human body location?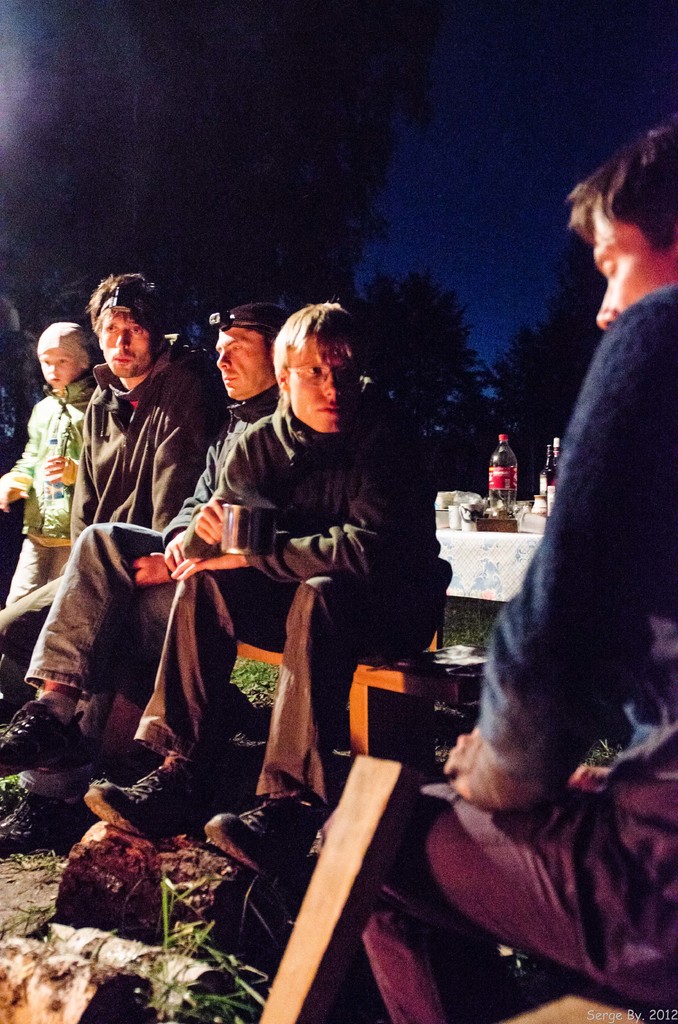
crop(355, 109, 677, 1023)
